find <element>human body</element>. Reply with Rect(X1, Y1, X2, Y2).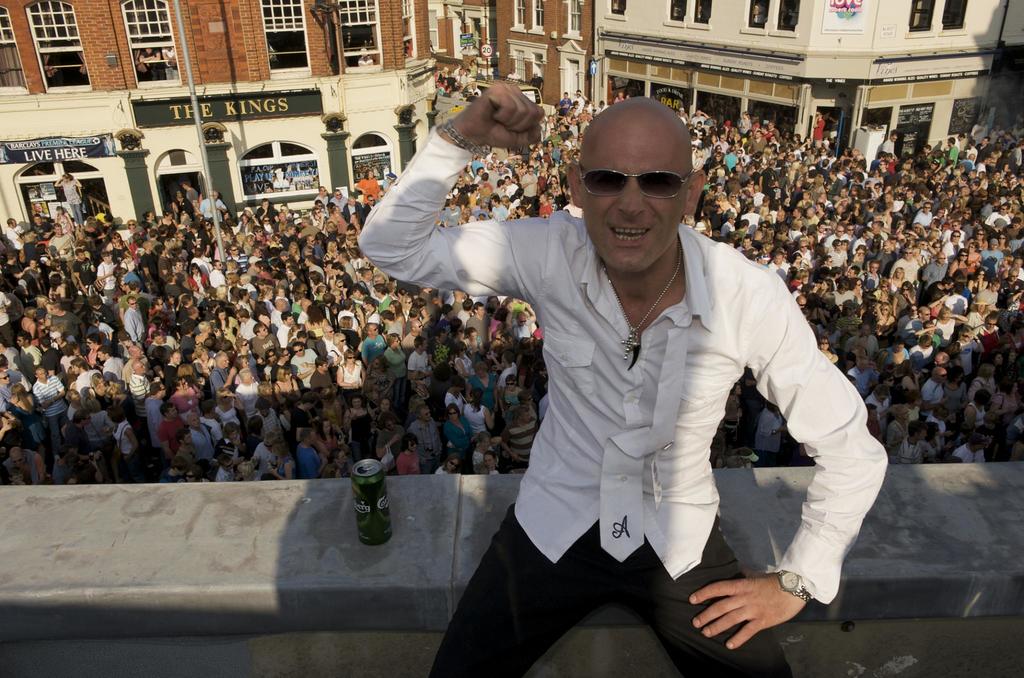
Rect(173, 258, 186, 283).
